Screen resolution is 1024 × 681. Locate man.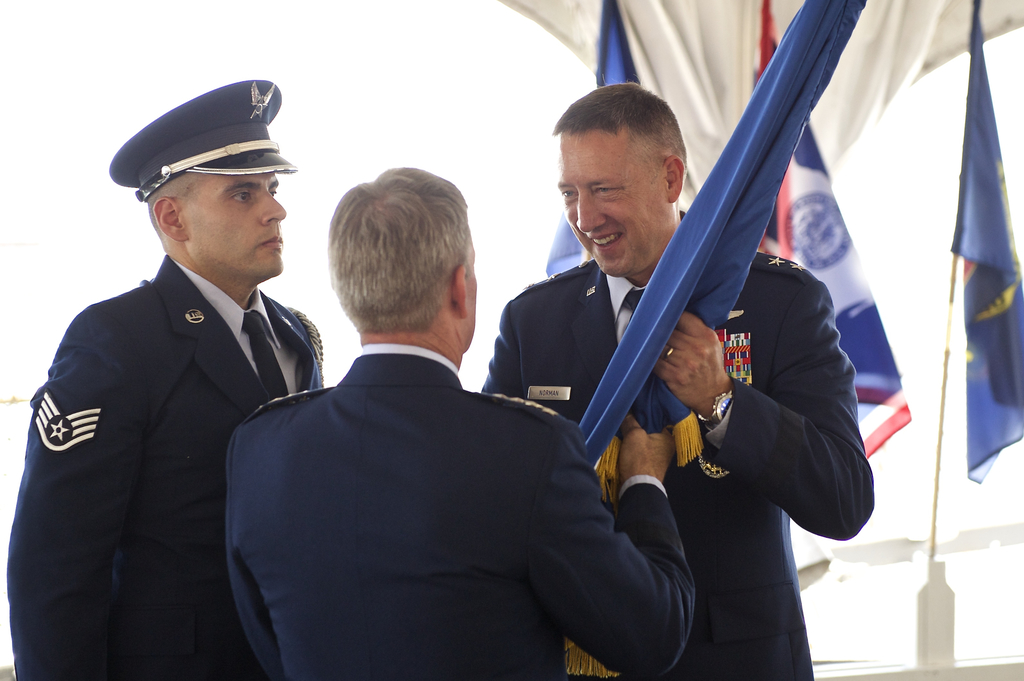
<bbox>492, 77, 890, 680</bbox>.
